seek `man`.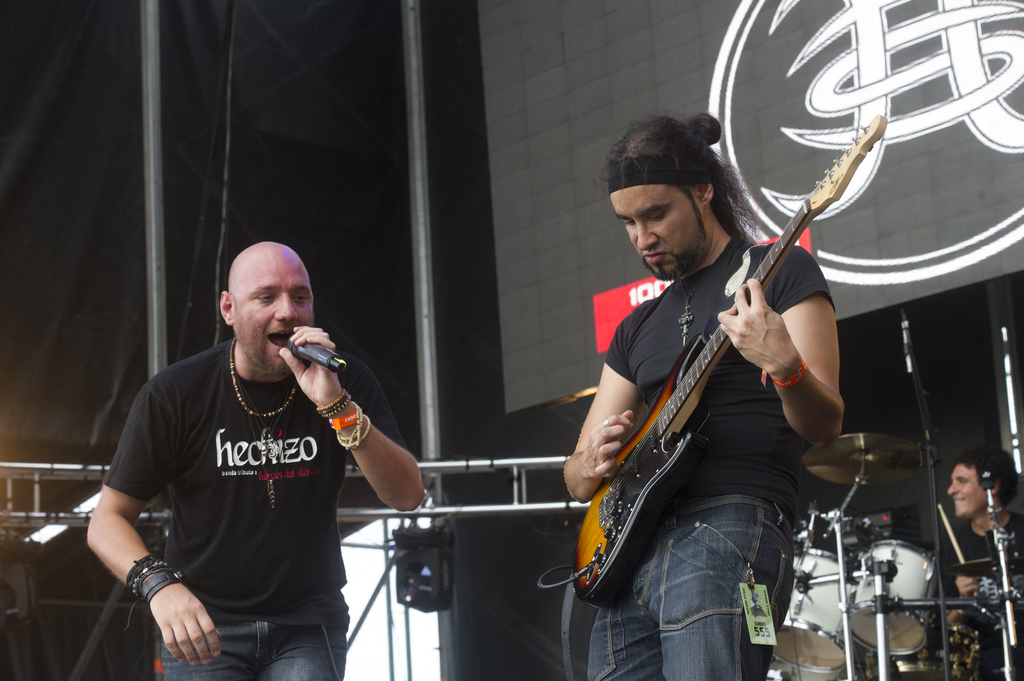
90, 227, 397, 675.
